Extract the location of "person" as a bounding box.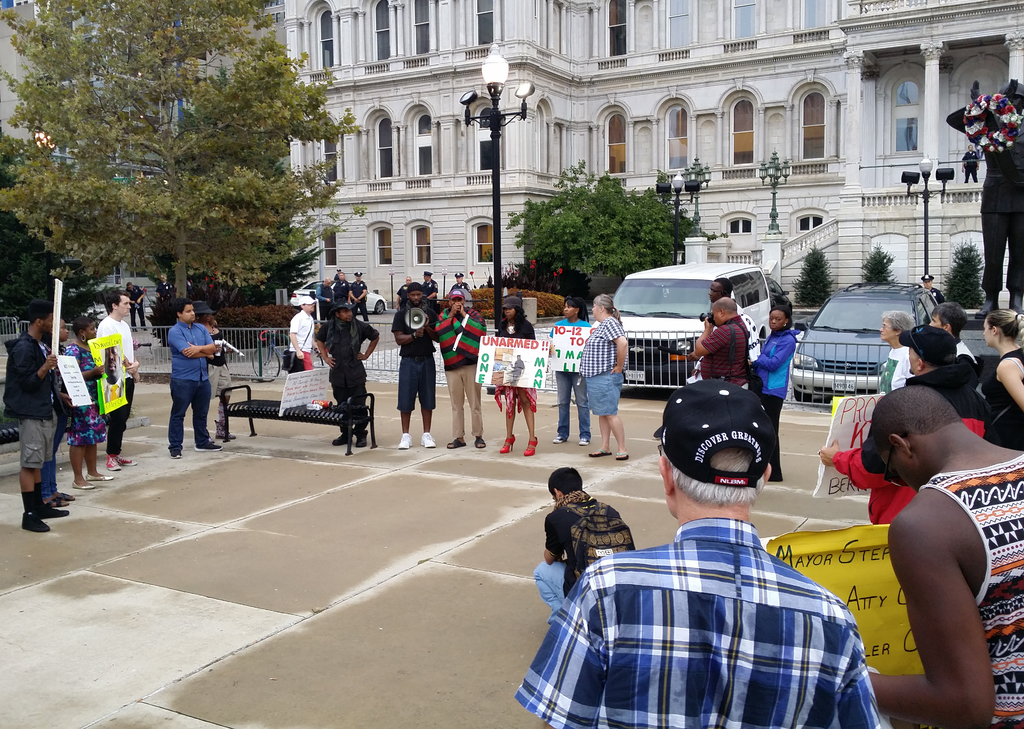
808/321/993/523.
